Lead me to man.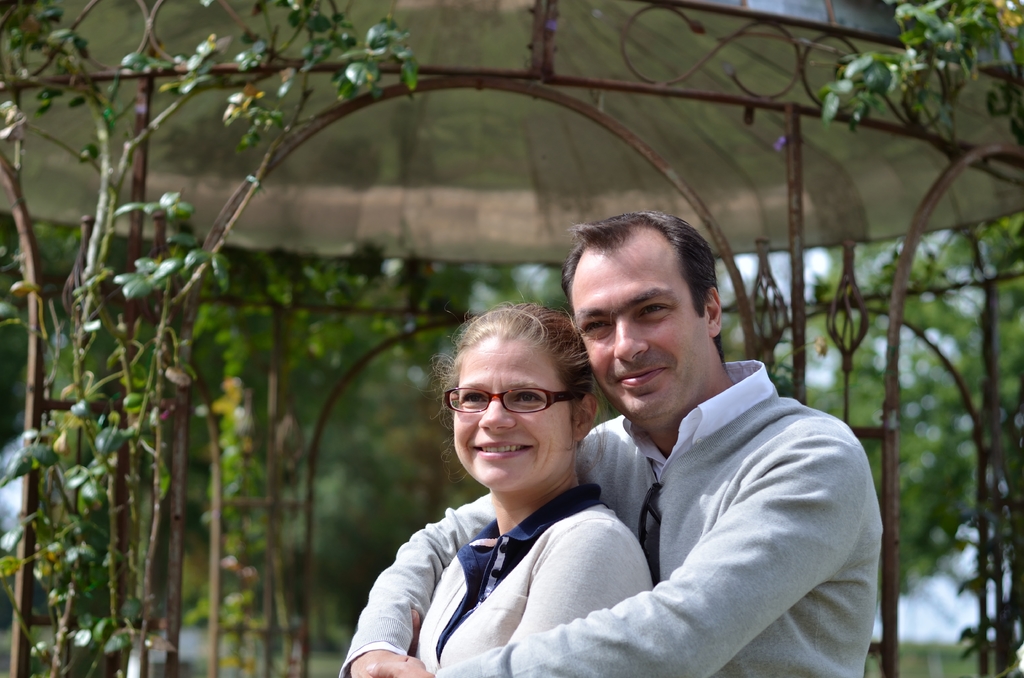
Lead to 358, 235, 851, 677.
